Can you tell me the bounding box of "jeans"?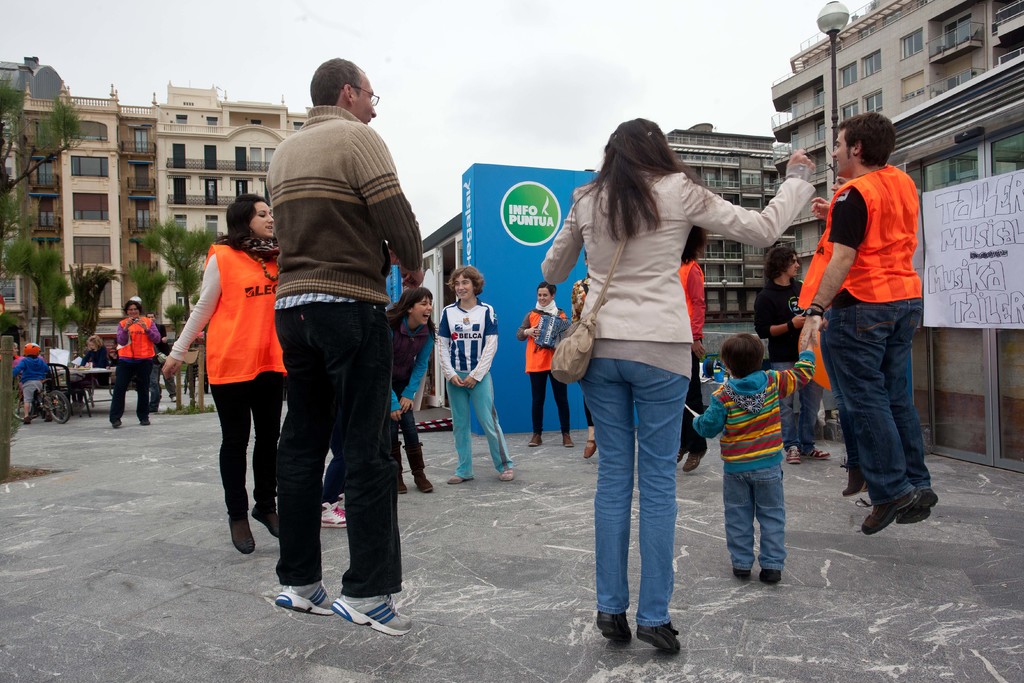
locate(771, 361, 822, 449).
